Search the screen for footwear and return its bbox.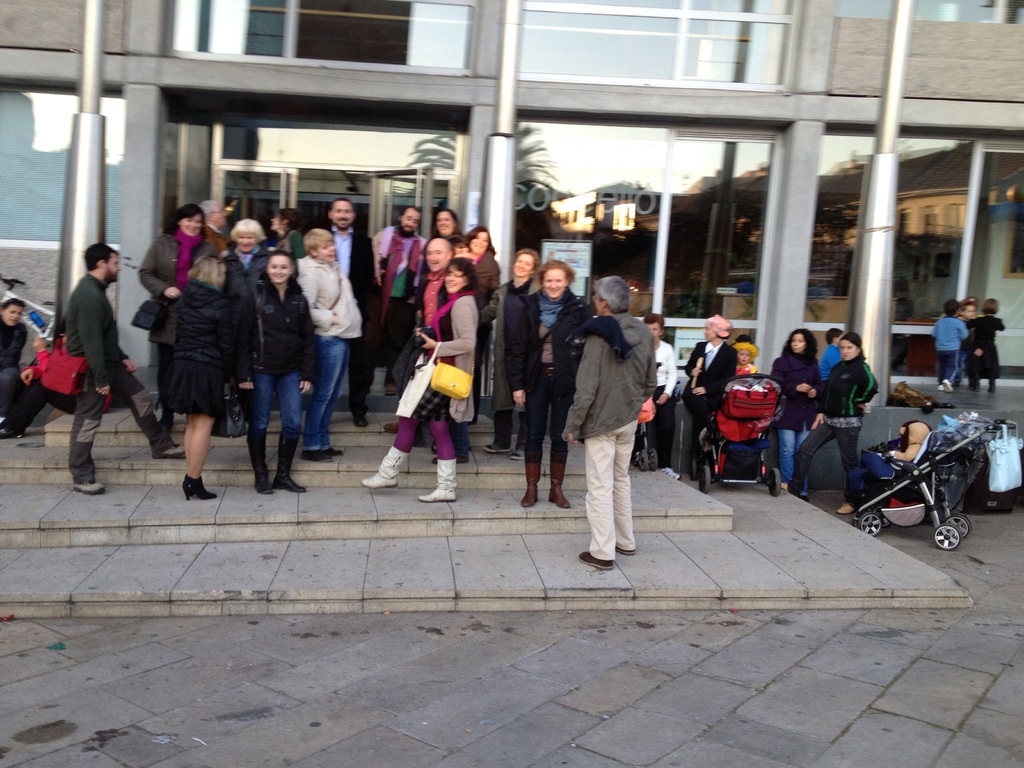
Found: (left=154, top=448, right=190, bottom=459).
